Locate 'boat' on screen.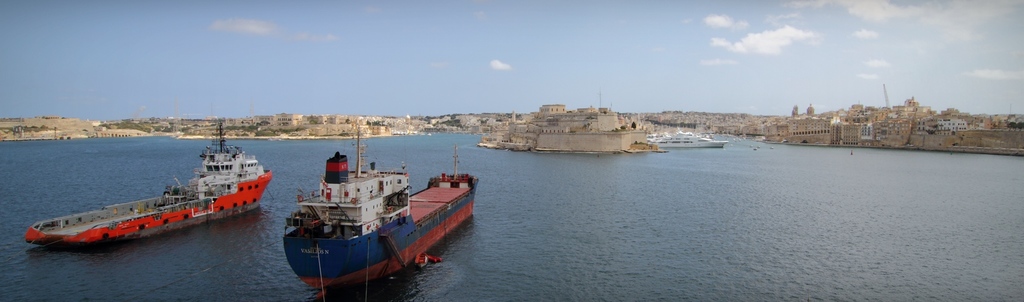
On screen at (x1=21, y1=120, x2=274, y2=245).
